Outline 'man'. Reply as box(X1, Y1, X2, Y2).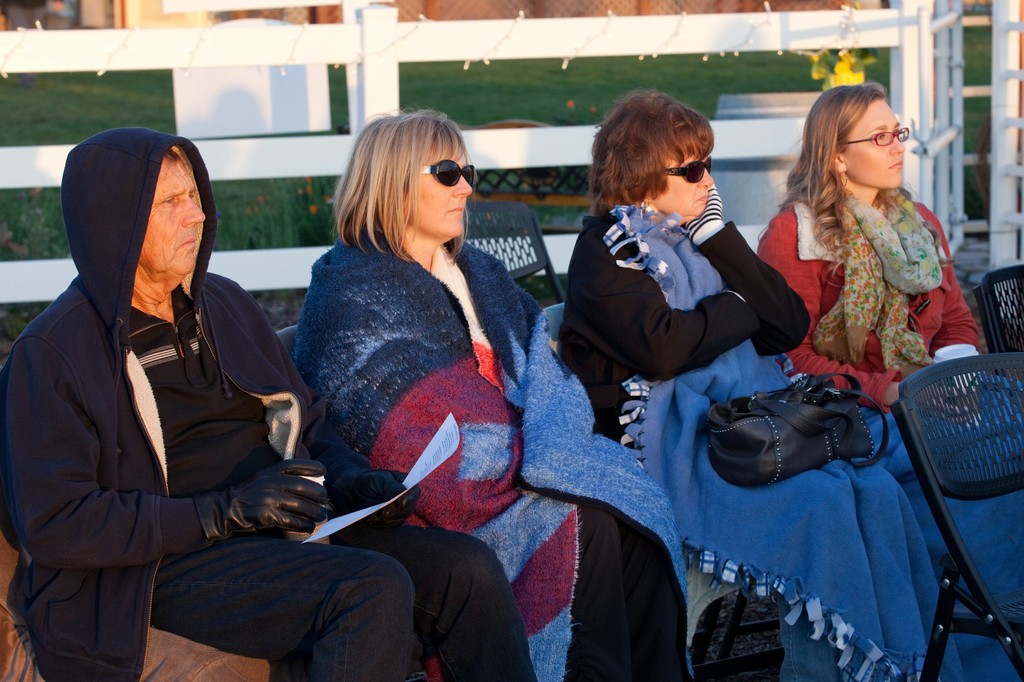
box(47, 99, 429, 672).
